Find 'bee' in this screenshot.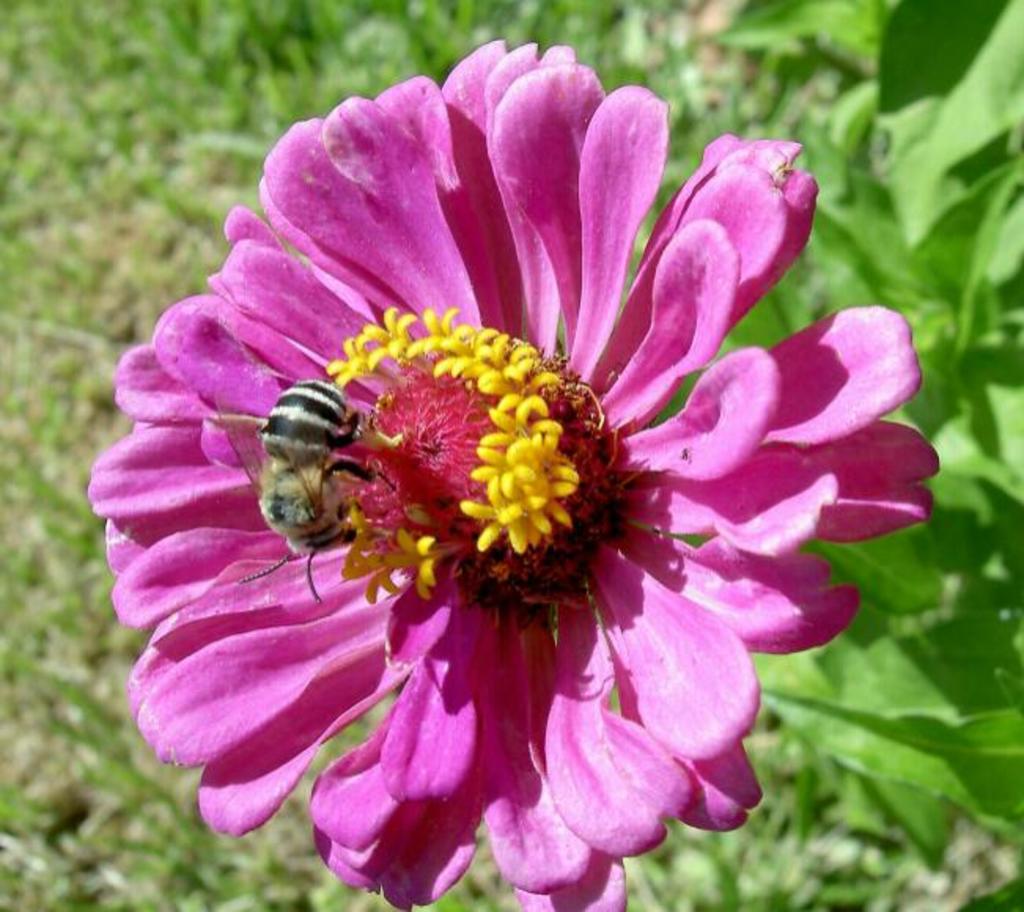
The bounding box for 'bee' is bbox=[220, 346, 357, 616].
